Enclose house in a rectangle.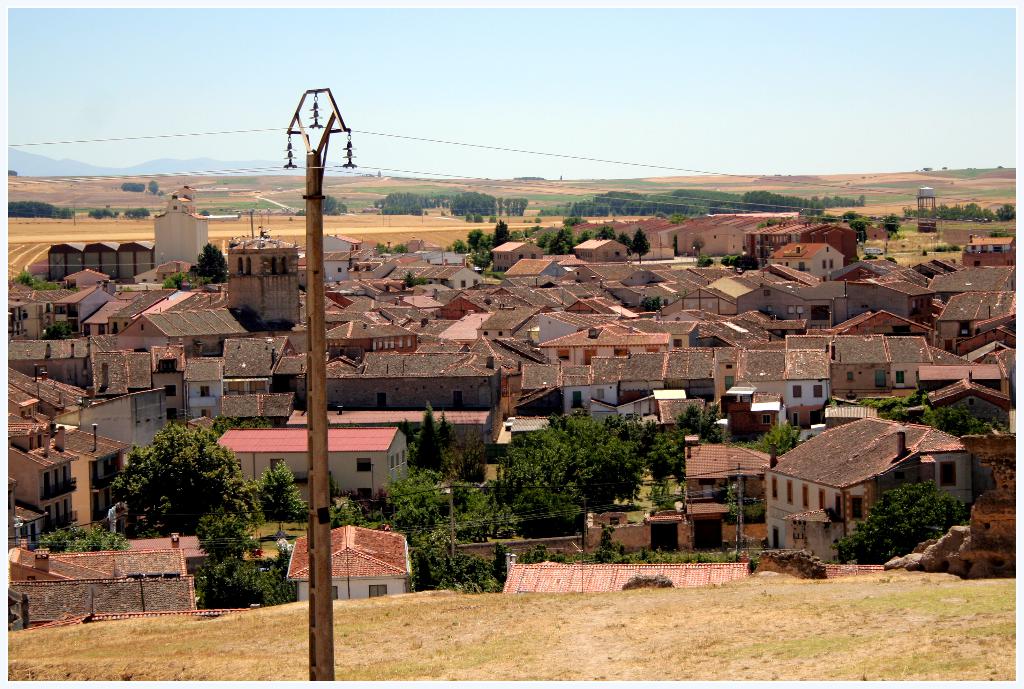
region(3, 425, 131, 540).
